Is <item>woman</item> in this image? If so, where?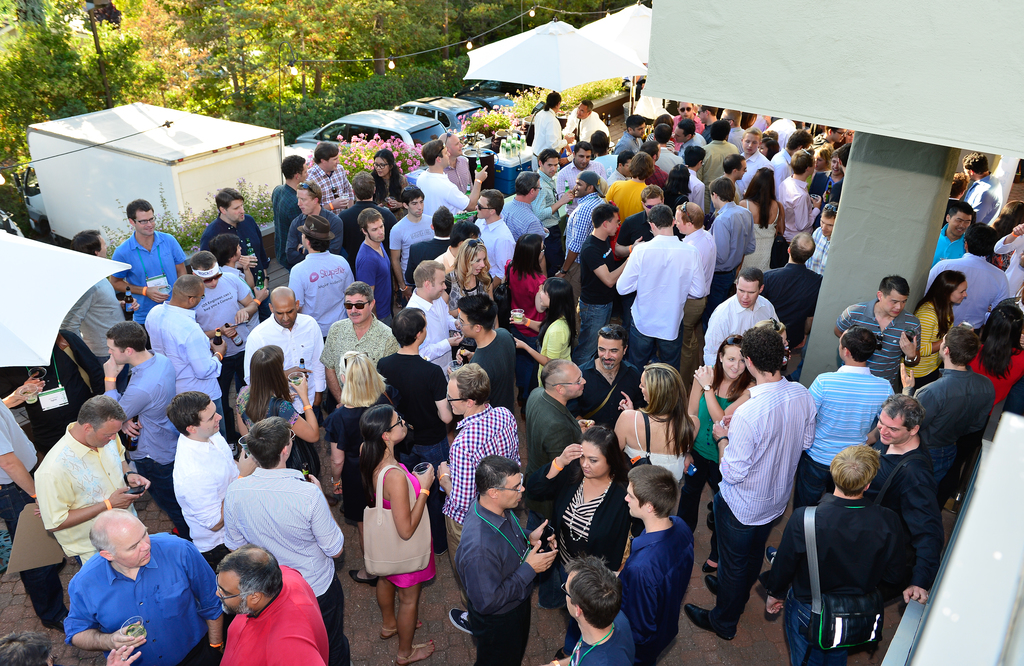
Yes, at 731/167/788/286.
